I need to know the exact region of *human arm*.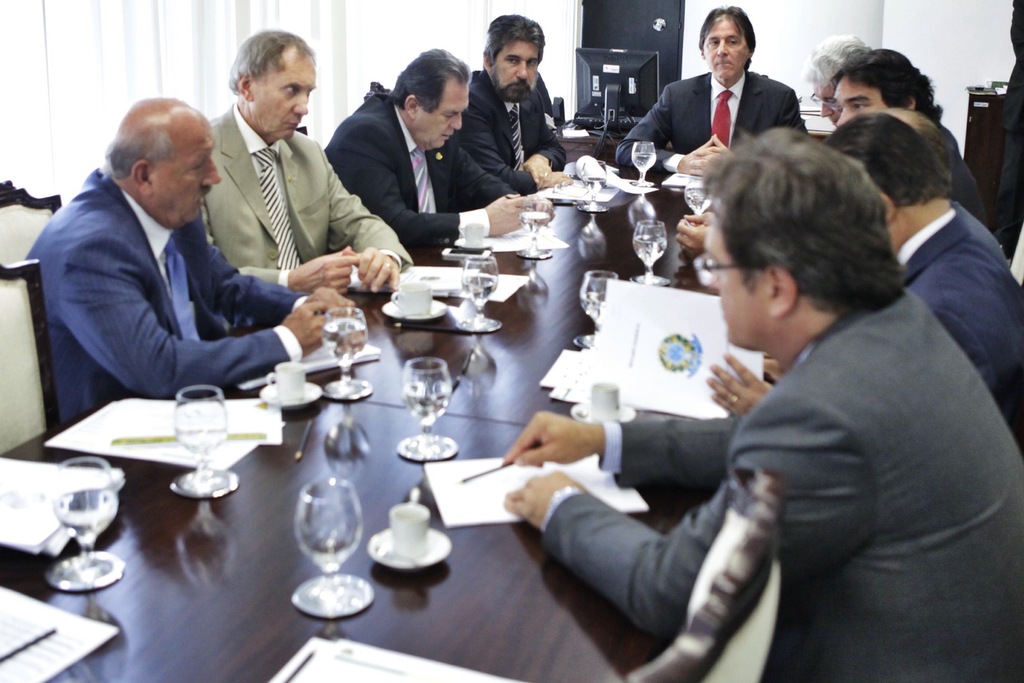
Region: x1=673 y1=209 x2=708 y2=260.
